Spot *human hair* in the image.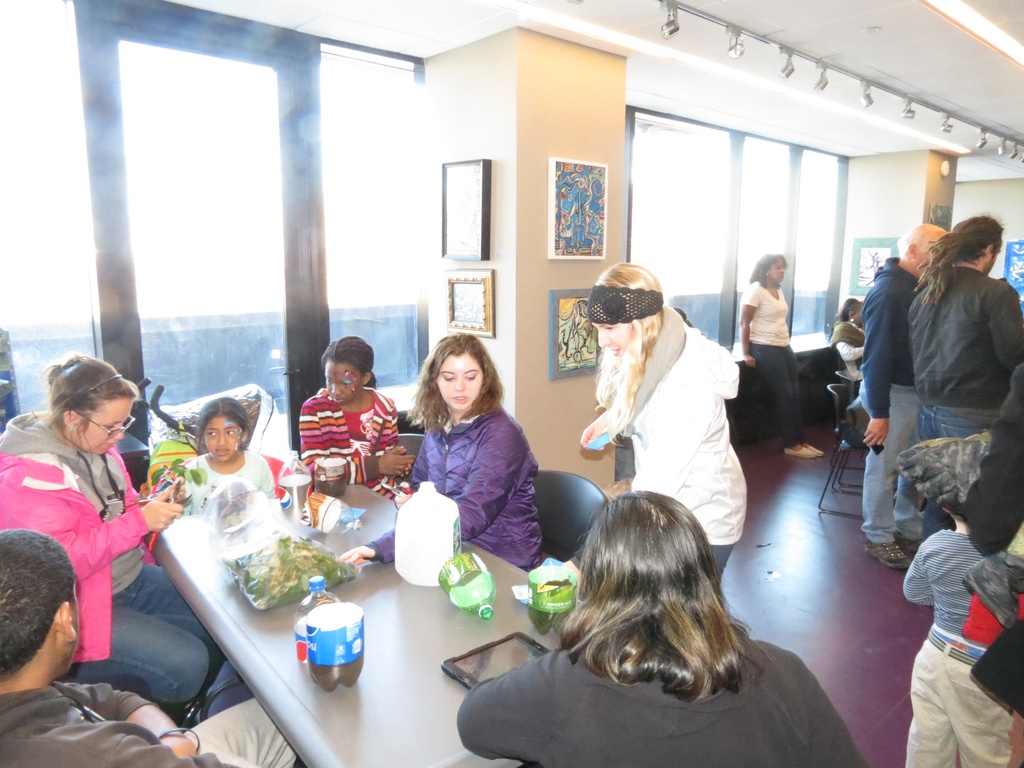
*human hair* found at 420/326/500/415.
